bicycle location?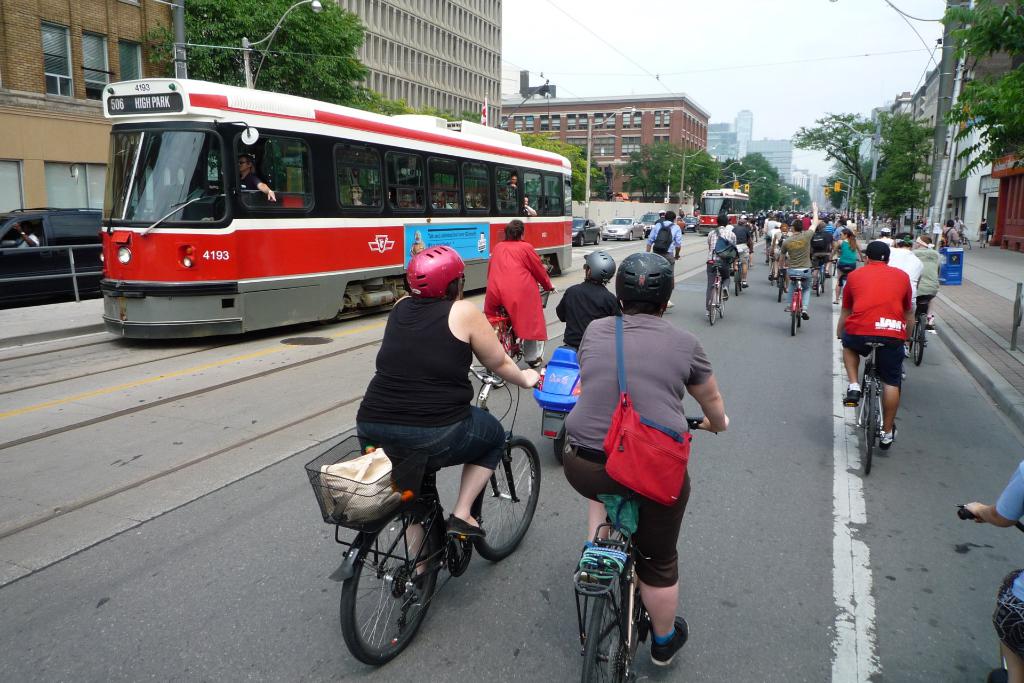
<bbox>733, 249, 749, 297</bbox>
